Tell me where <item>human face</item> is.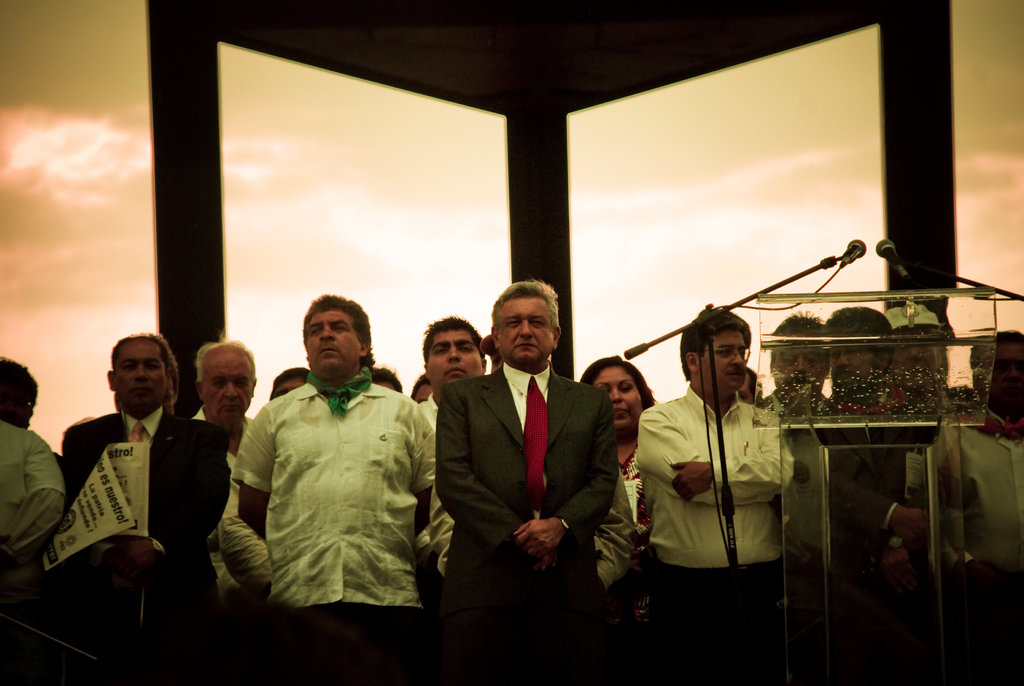
<item>human face</item> is at select_region(117, 337, 166, 416).
